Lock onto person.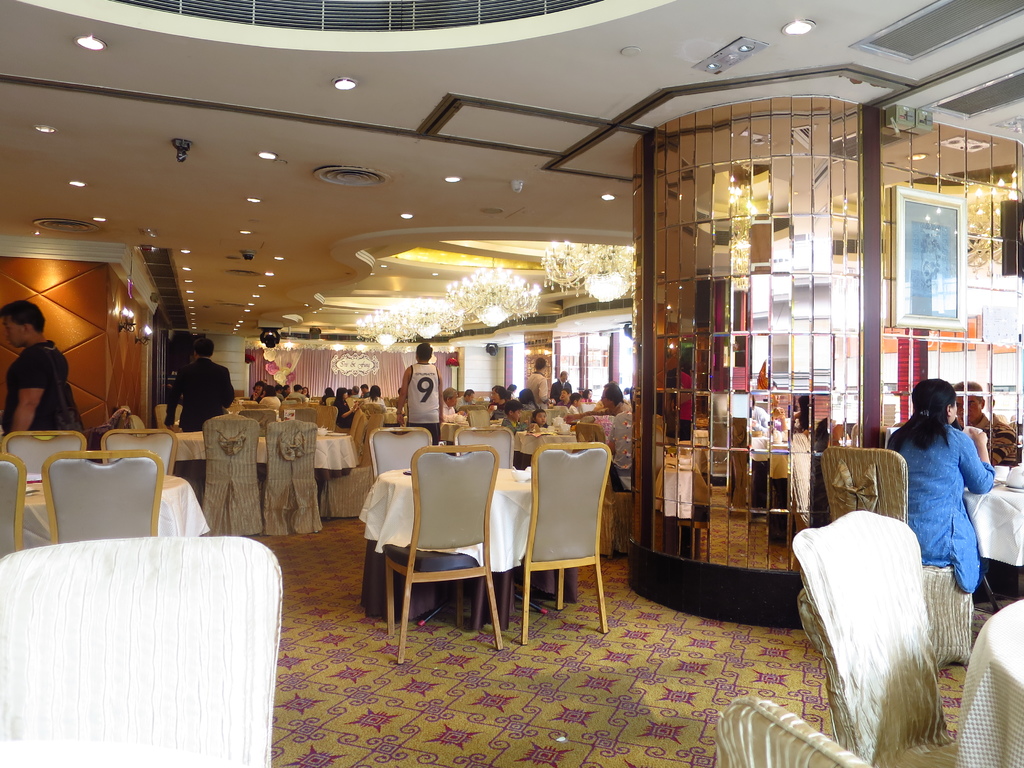
Locked: region(532, 412, 547, 429).
